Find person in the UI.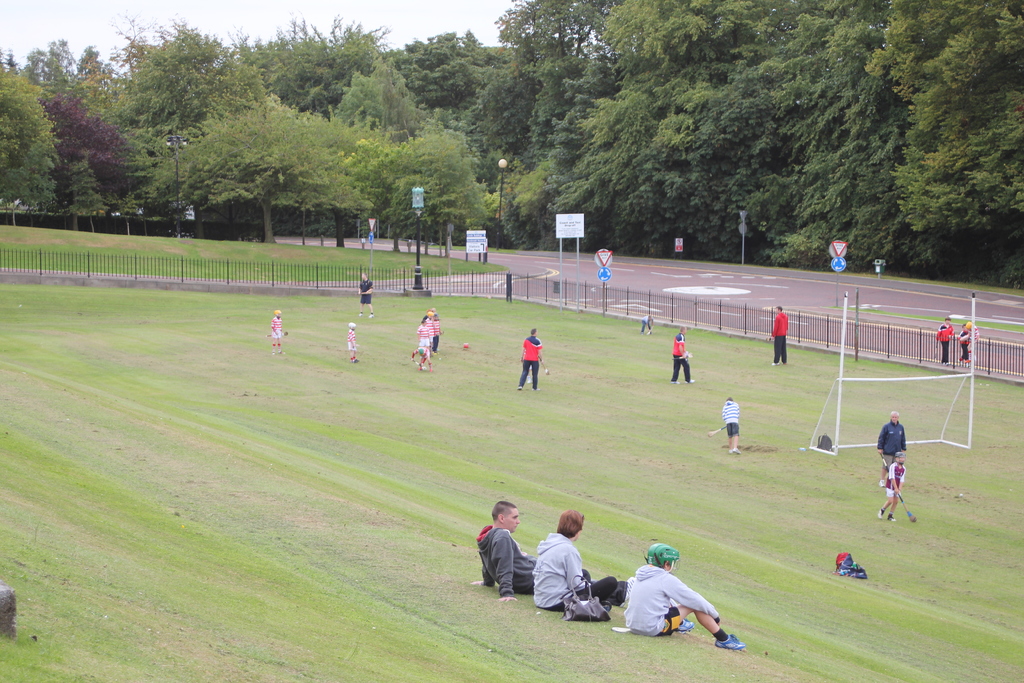
UI element at locate(940, 317, 952, 359).
